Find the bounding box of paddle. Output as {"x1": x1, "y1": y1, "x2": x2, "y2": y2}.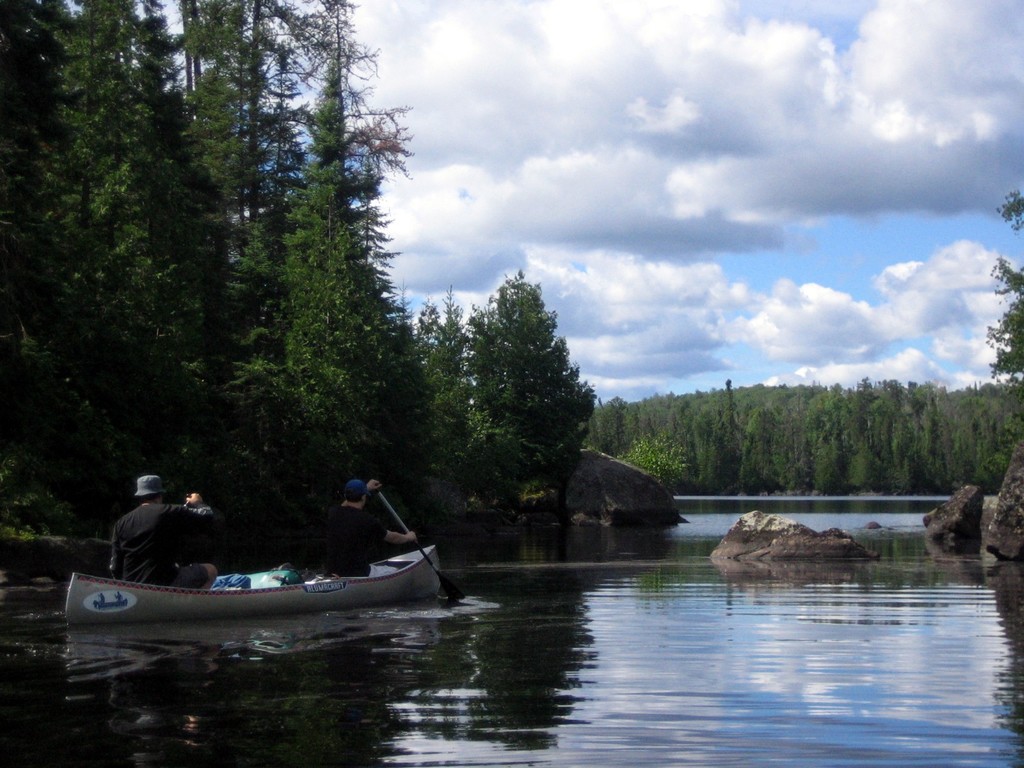
{"x1": 166, "y1": 488, "x2": 200, "y2": 594}.
